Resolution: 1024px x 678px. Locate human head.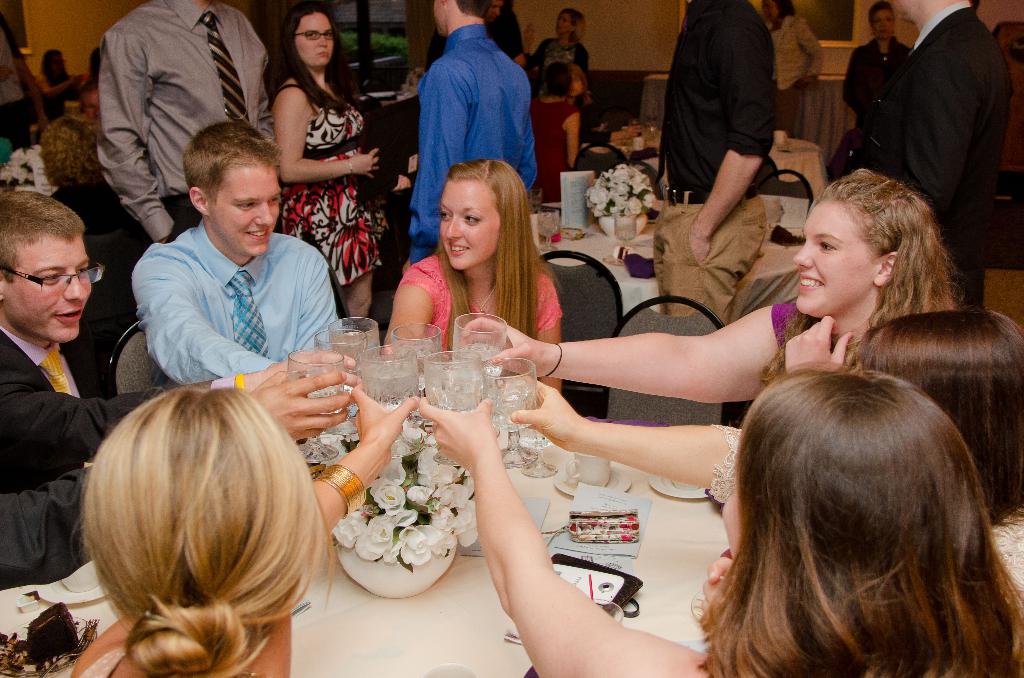
rect(556, 11, 584, 36).
